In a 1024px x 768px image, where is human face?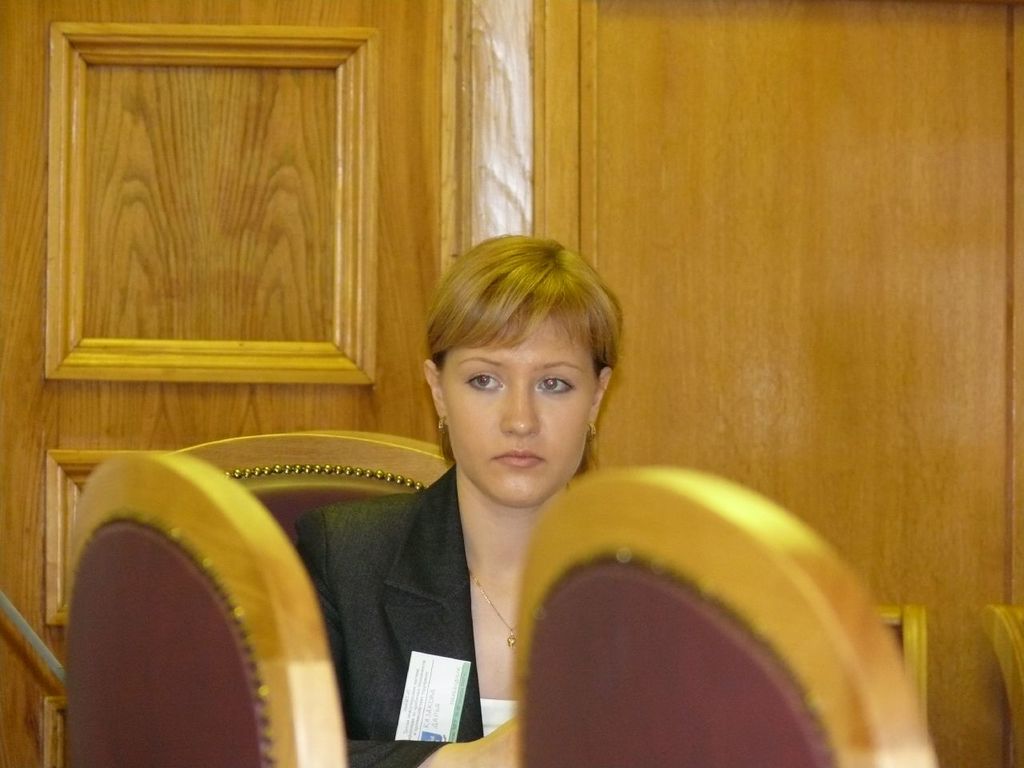
left=446, top=303, right=597, bottom=510.
